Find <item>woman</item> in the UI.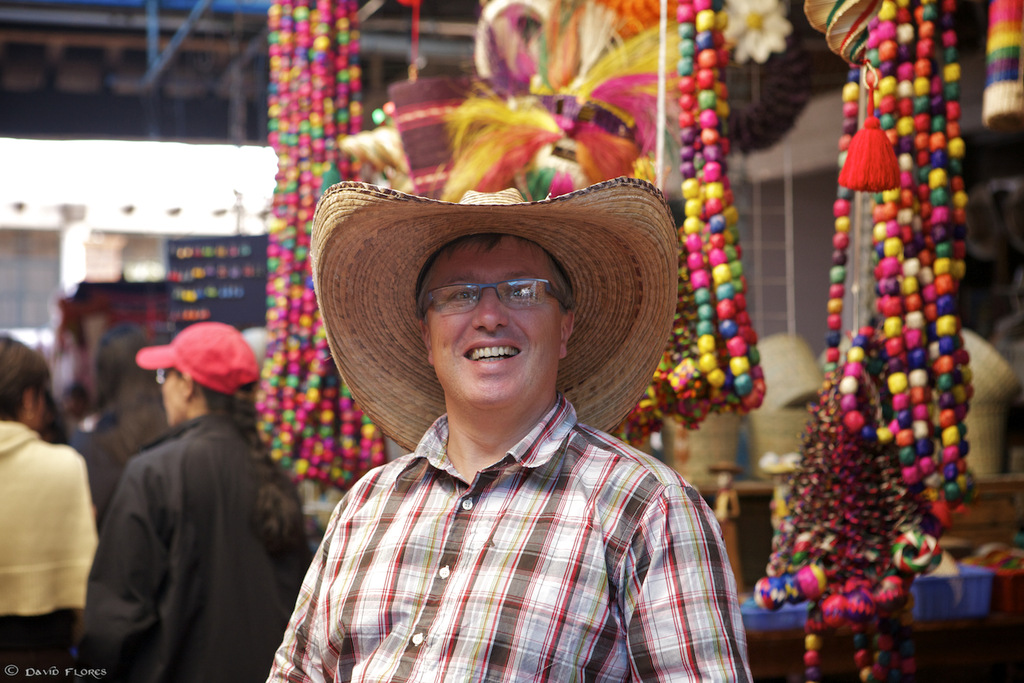
UI element at <bbox>86, 324, 167, 460</bbox>.
